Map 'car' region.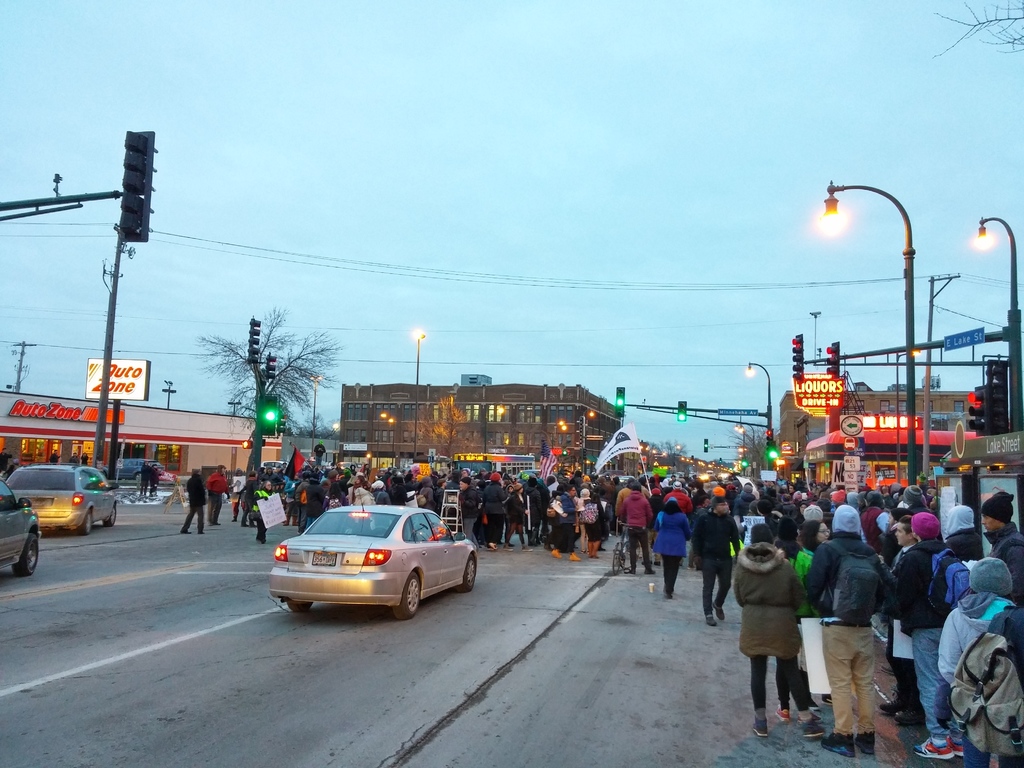
Mapped to [0,474,44,576].
